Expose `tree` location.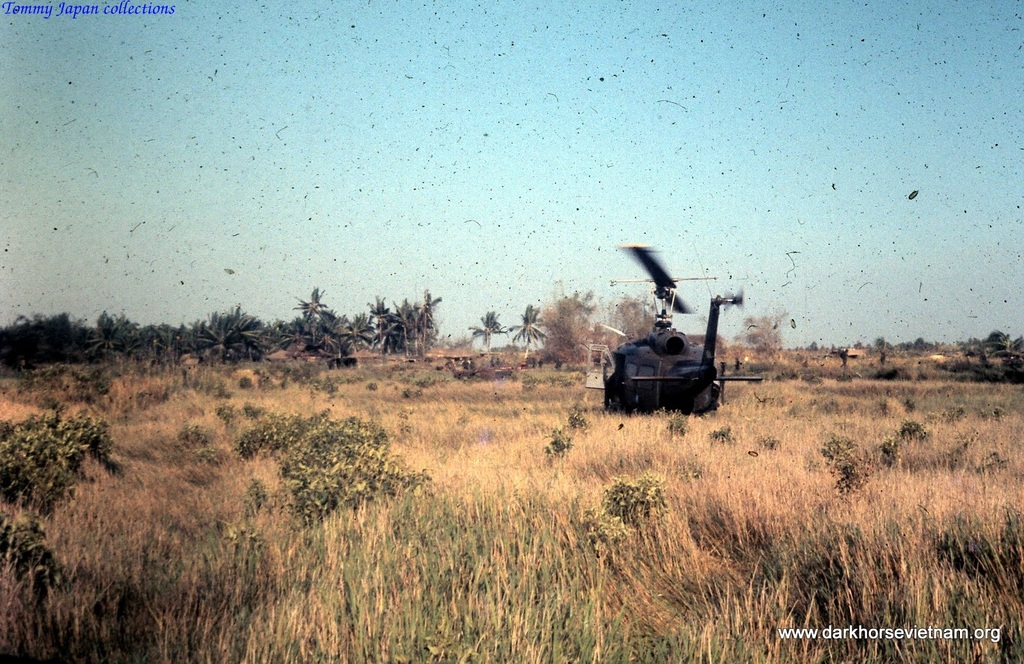
Exposed at (0,311,76,369).
